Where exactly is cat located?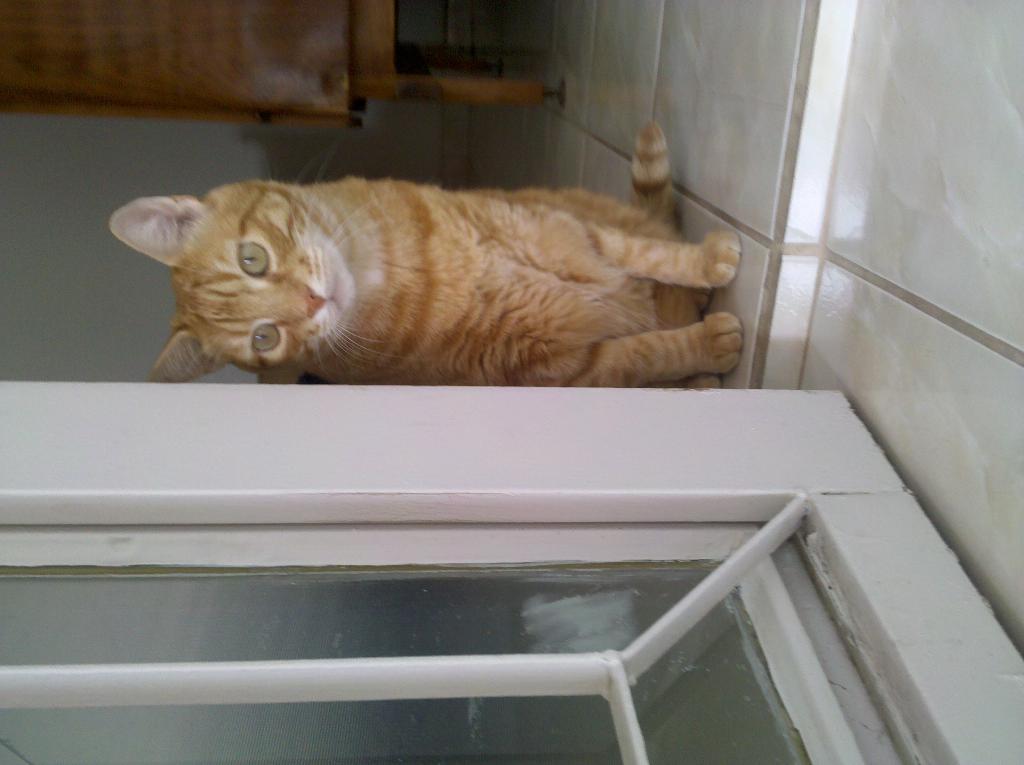
Its bounding box is x1=107, y1=119, x2=740, y2=387.
